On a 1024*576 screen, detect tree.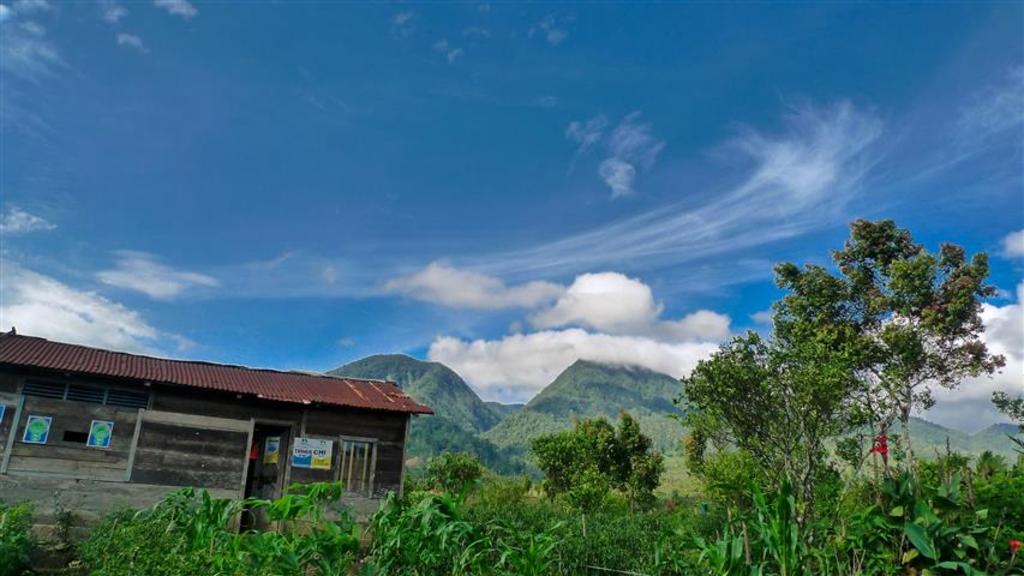
[left=436, top=439, right=483, bottom=500].
